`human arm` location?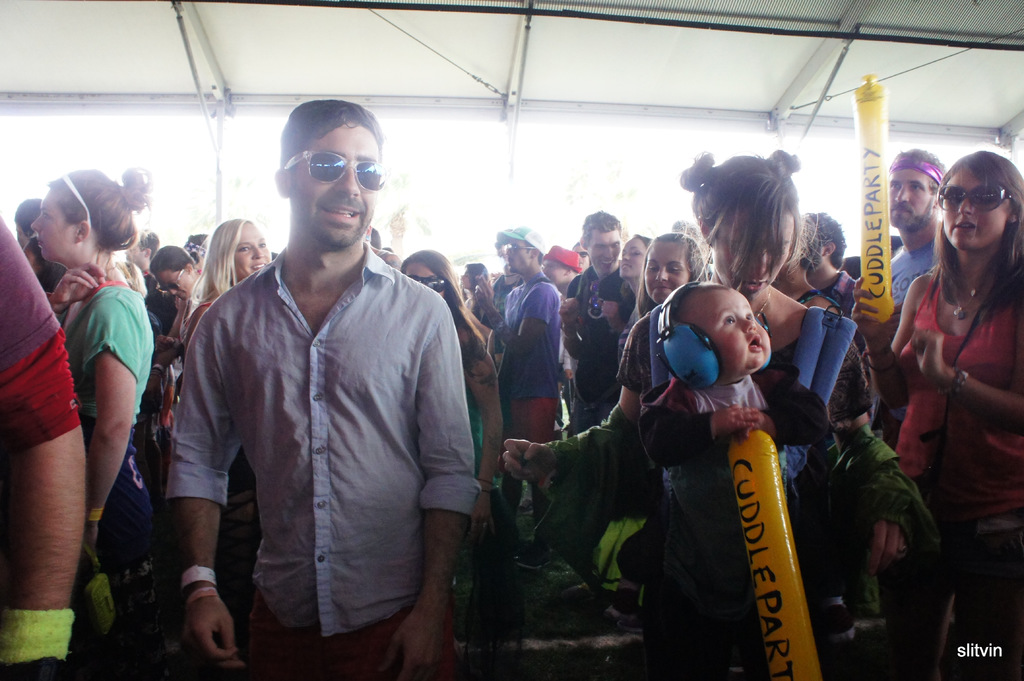
(86,304,138,572)
